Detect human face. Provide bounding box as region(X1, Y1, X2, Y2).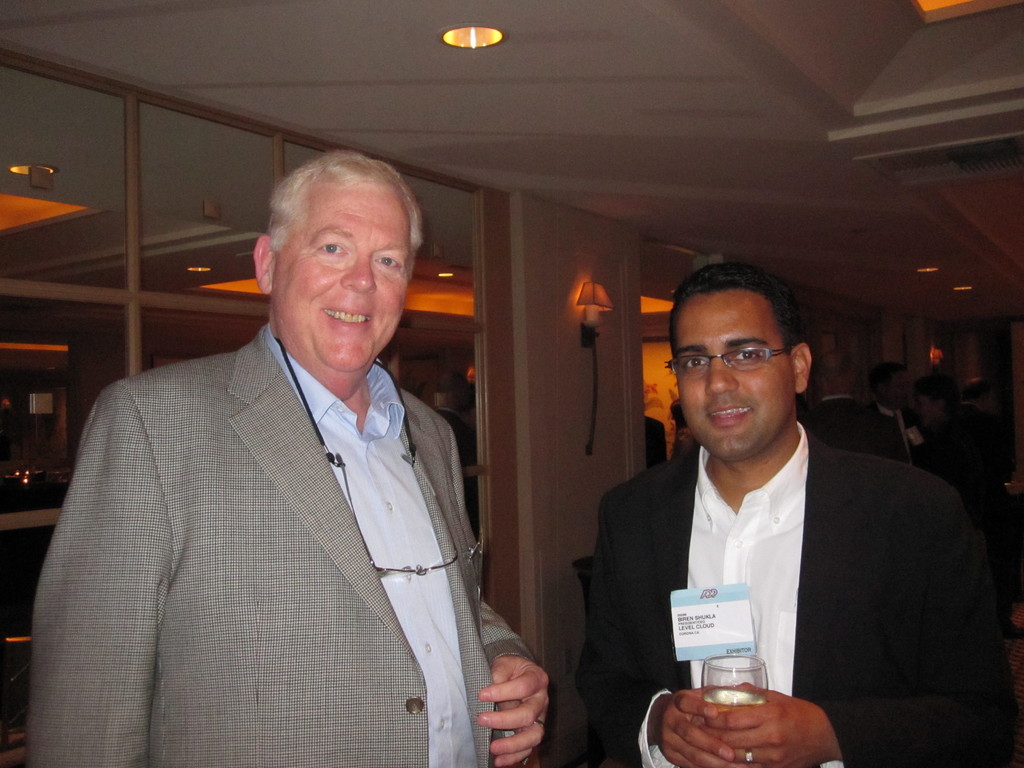
region(271, 171, 419, 376).
